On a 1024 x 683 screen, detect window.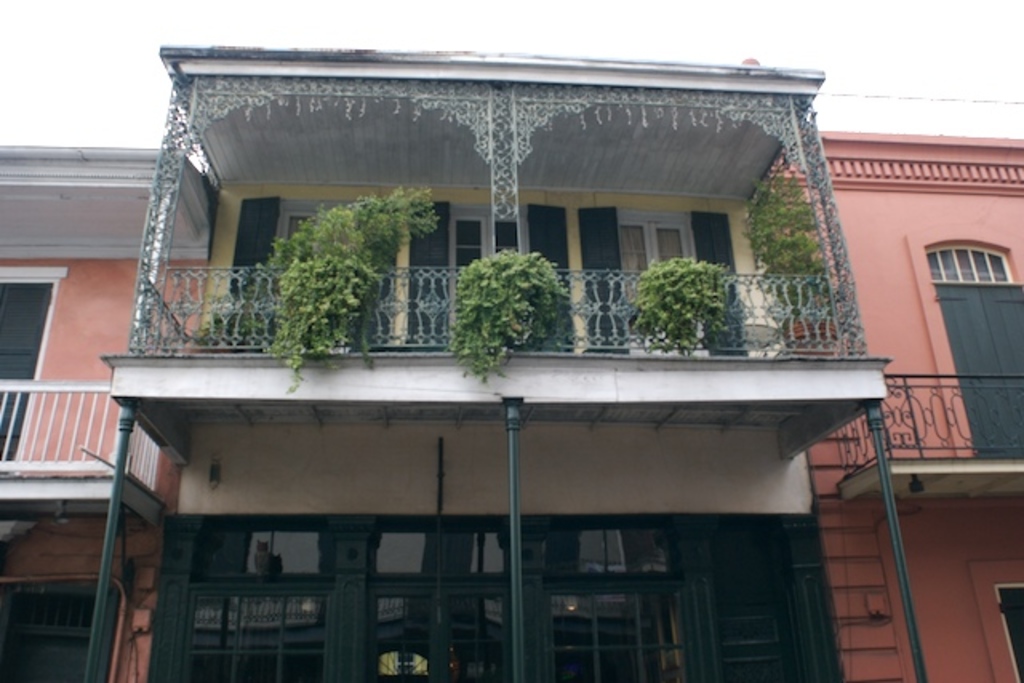
bbox=[613, 216, 696, 312].
